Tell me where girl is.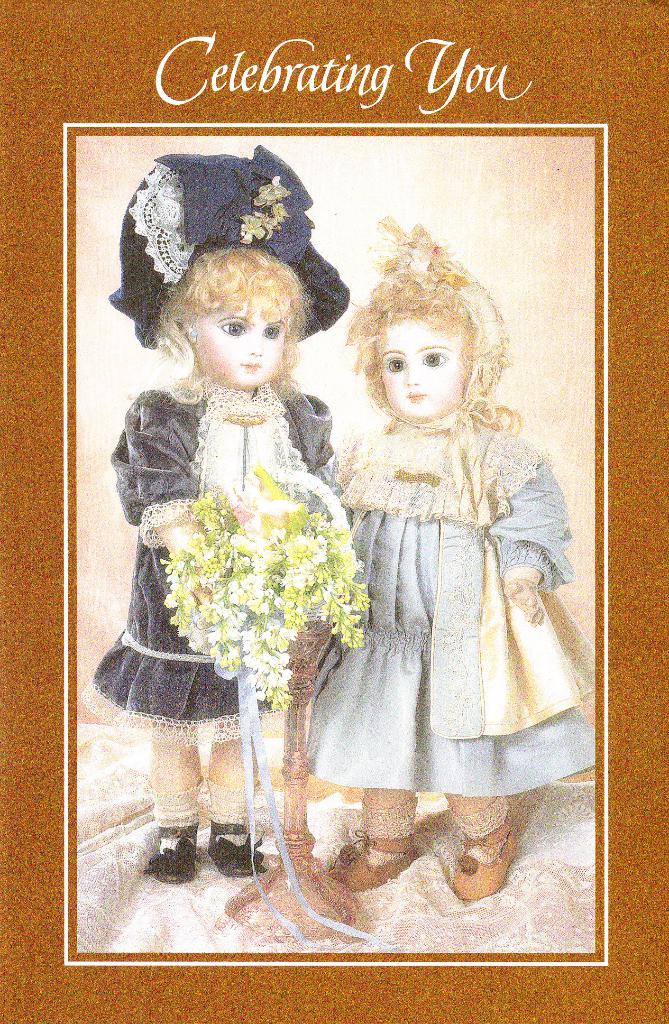
girl is at 331/216/599/895.
